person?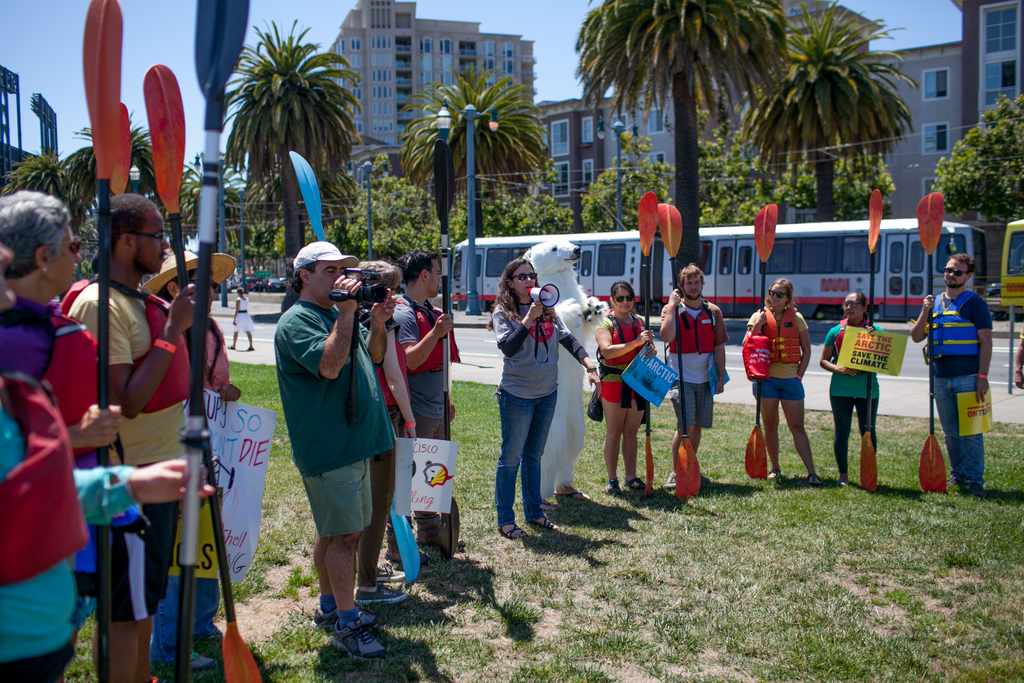
<bbox>487, 256, 596, 538</bbox>
